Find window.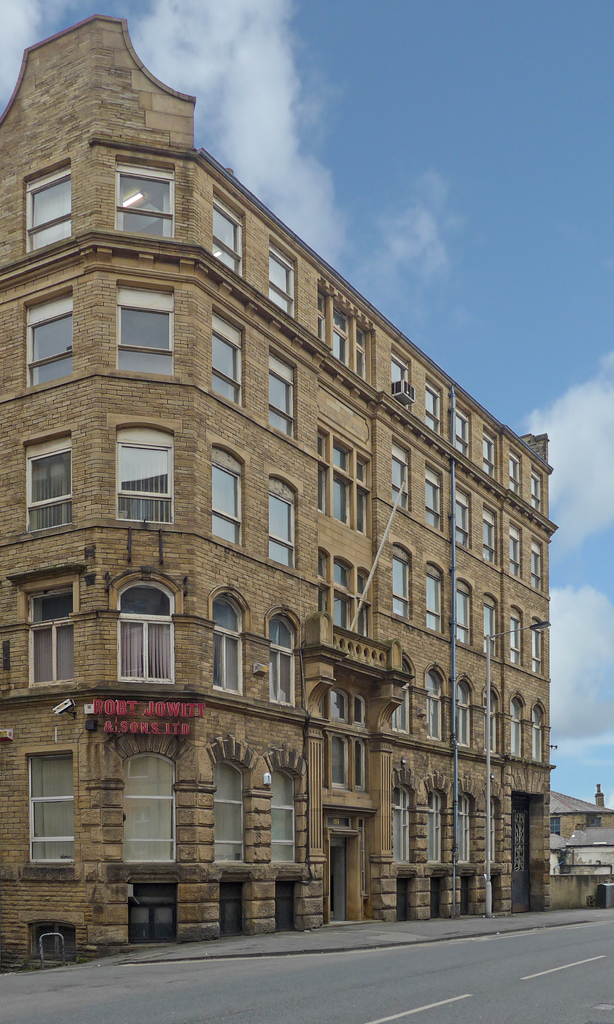
region(116, 283, 170, 374).
